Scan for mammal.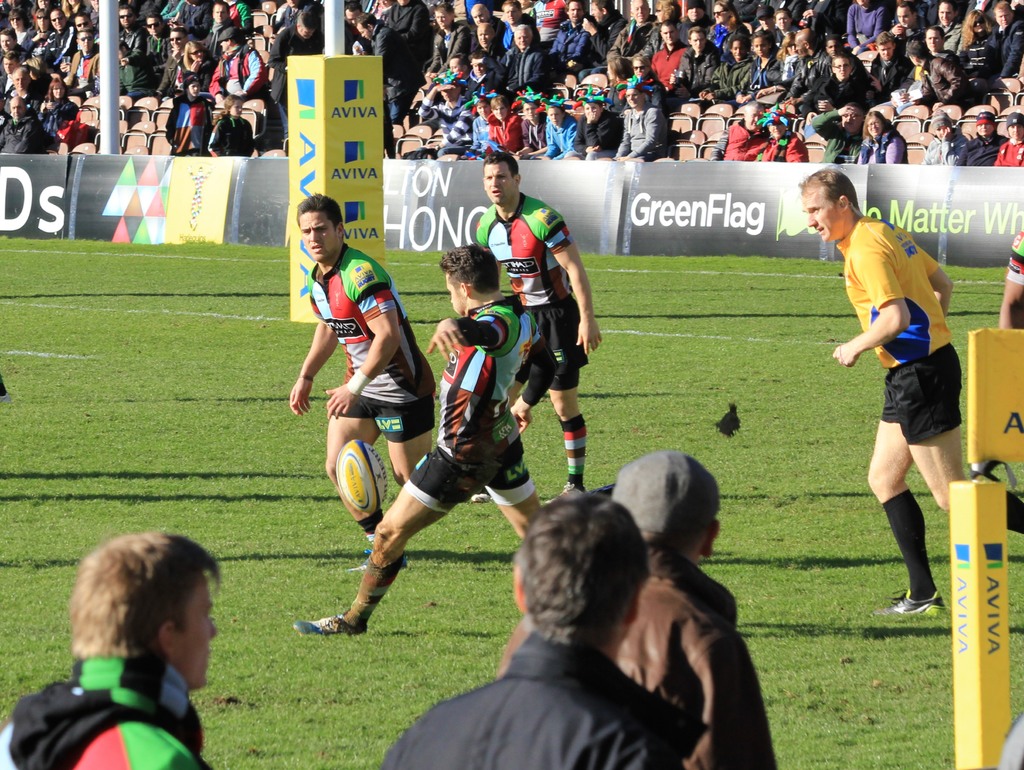
Scan result: box=[0, 0, 32, 19].
